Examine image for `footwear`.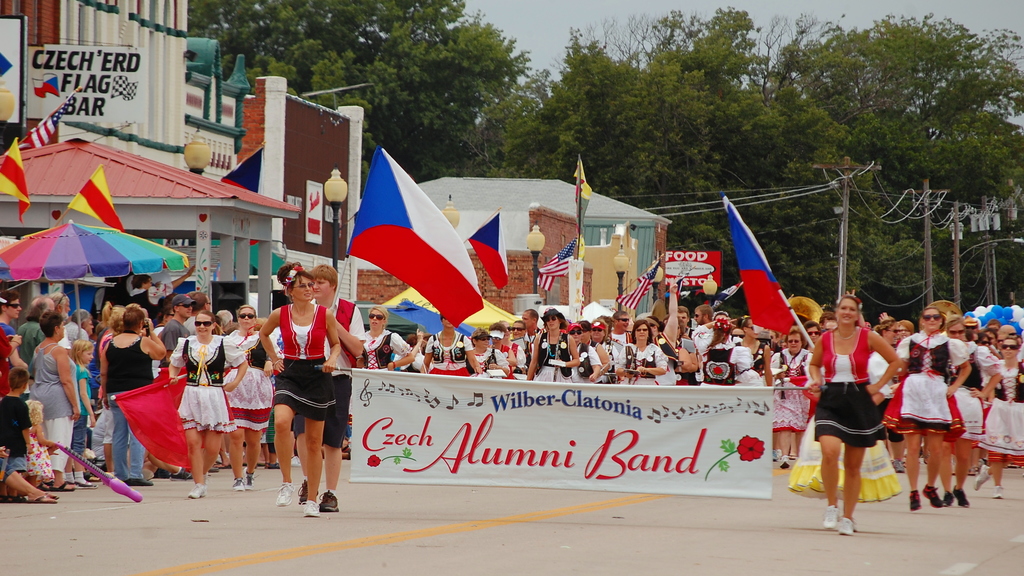
Examination result: l=18, t=492, r=54, b=502.
